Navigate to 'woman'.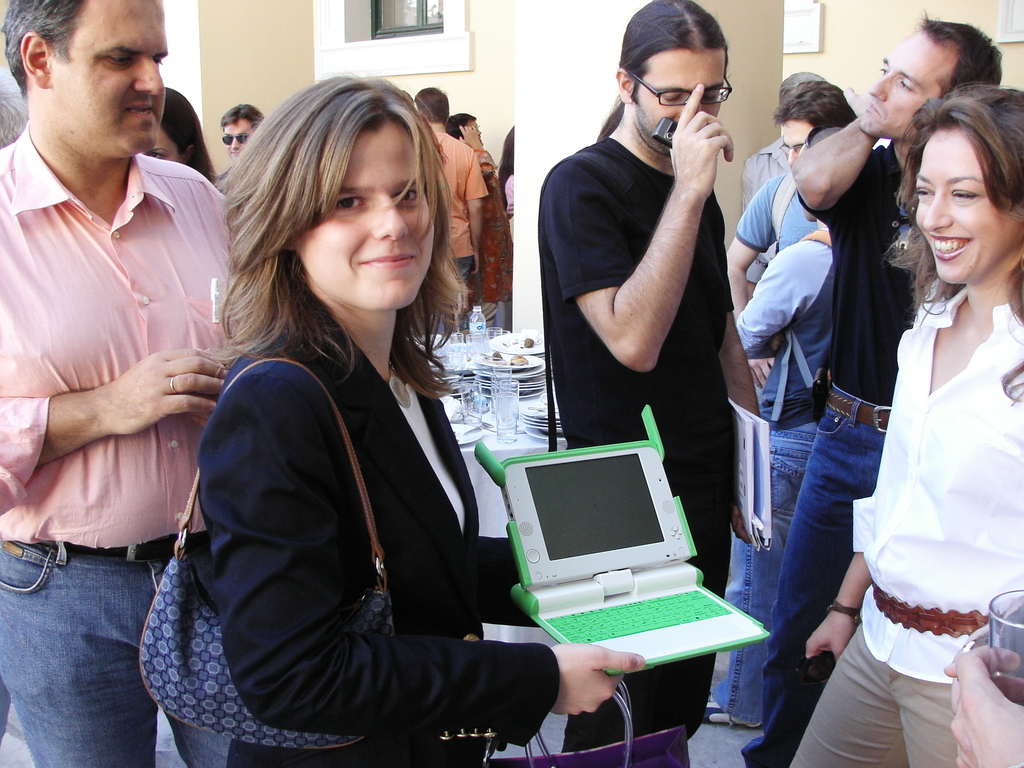
Navigation target: crop(783, 82, 1023, 767).
